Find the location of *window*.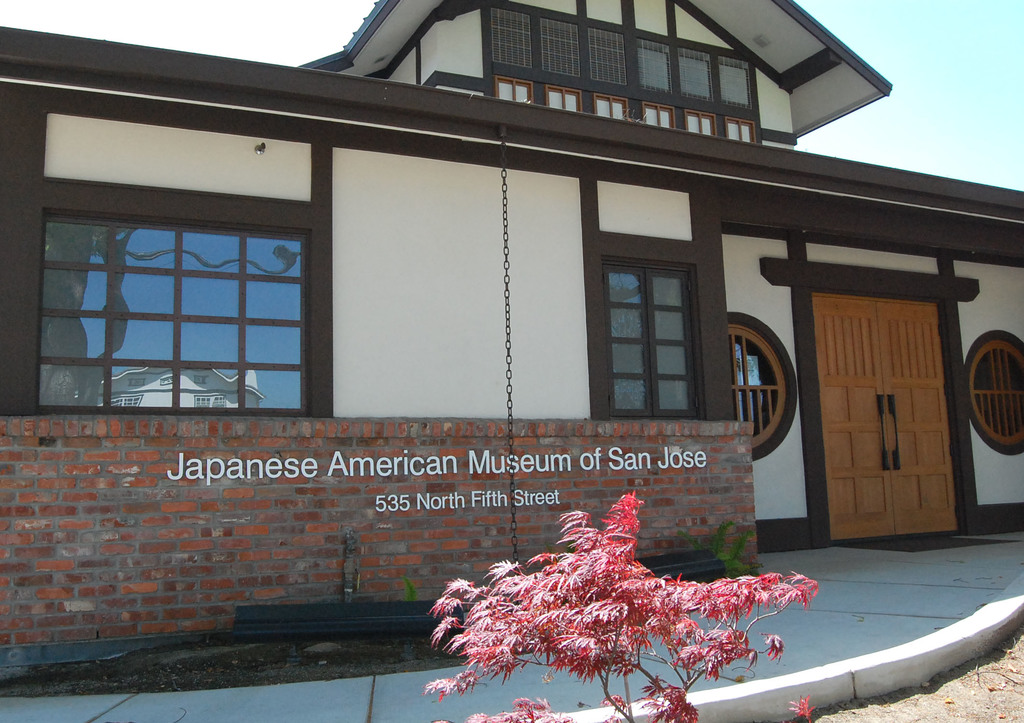
Location: rect(485, 3, 531, 67).
